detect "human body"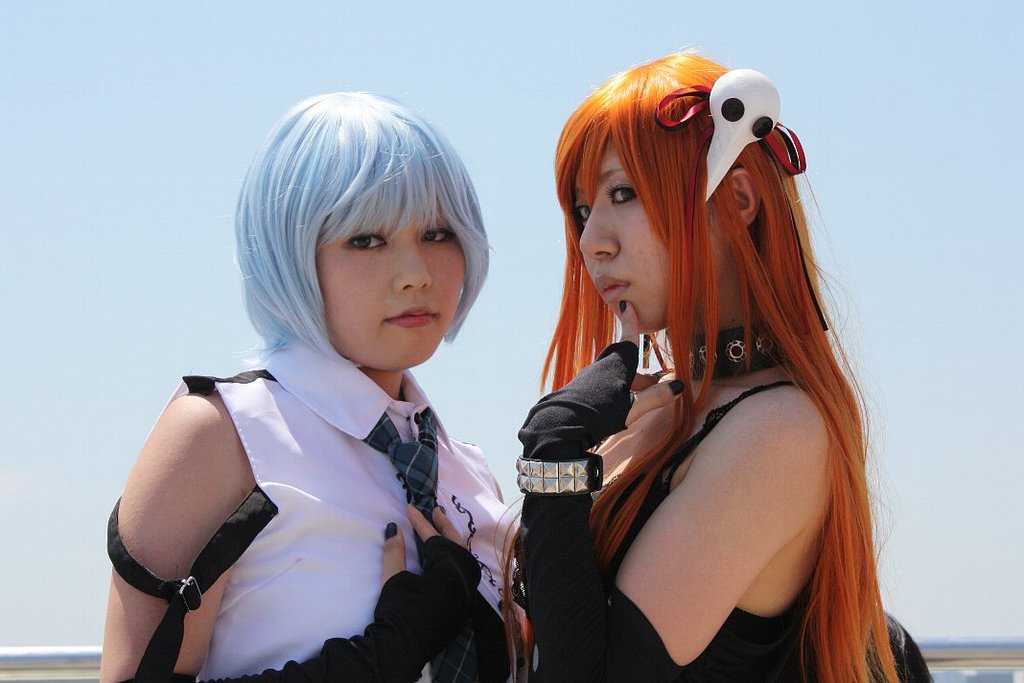
x1=100 y1=96 x2=520 y2=682
